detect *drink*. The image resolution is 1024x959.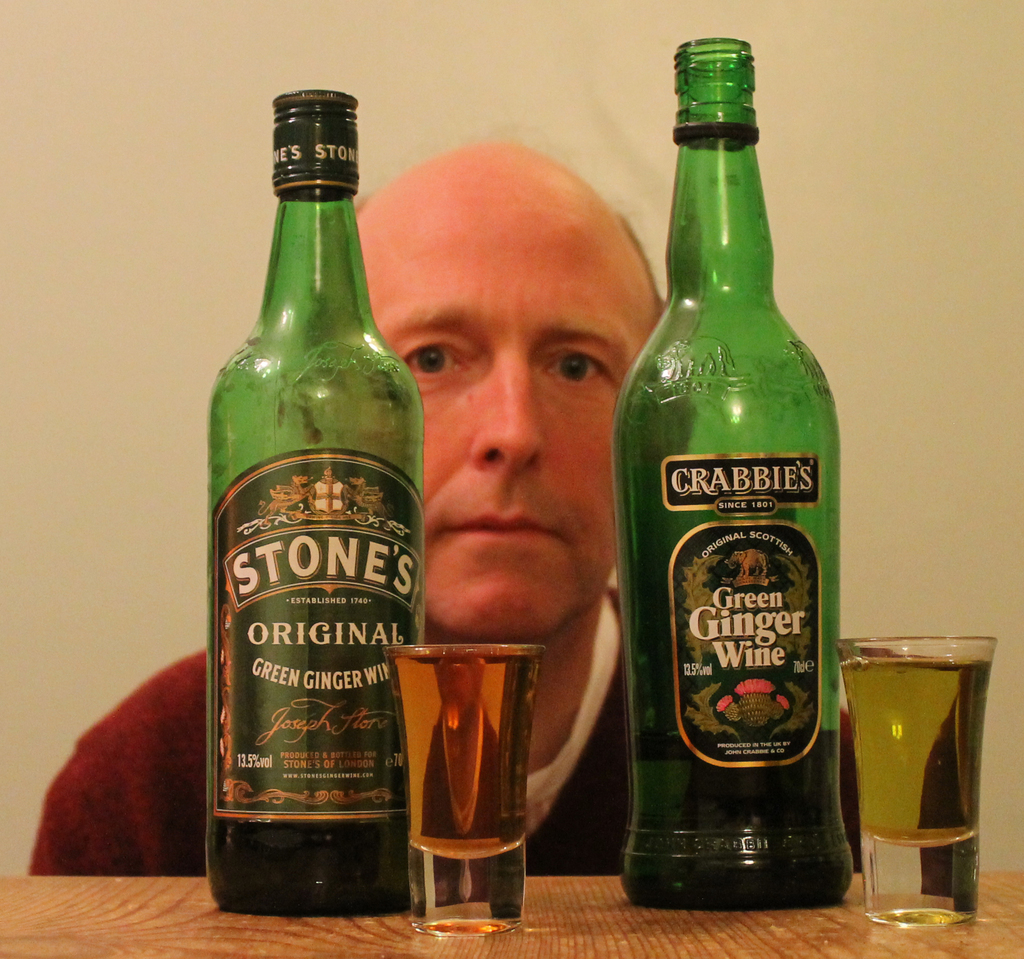
<region>386, 642, 543, 864</region>.
